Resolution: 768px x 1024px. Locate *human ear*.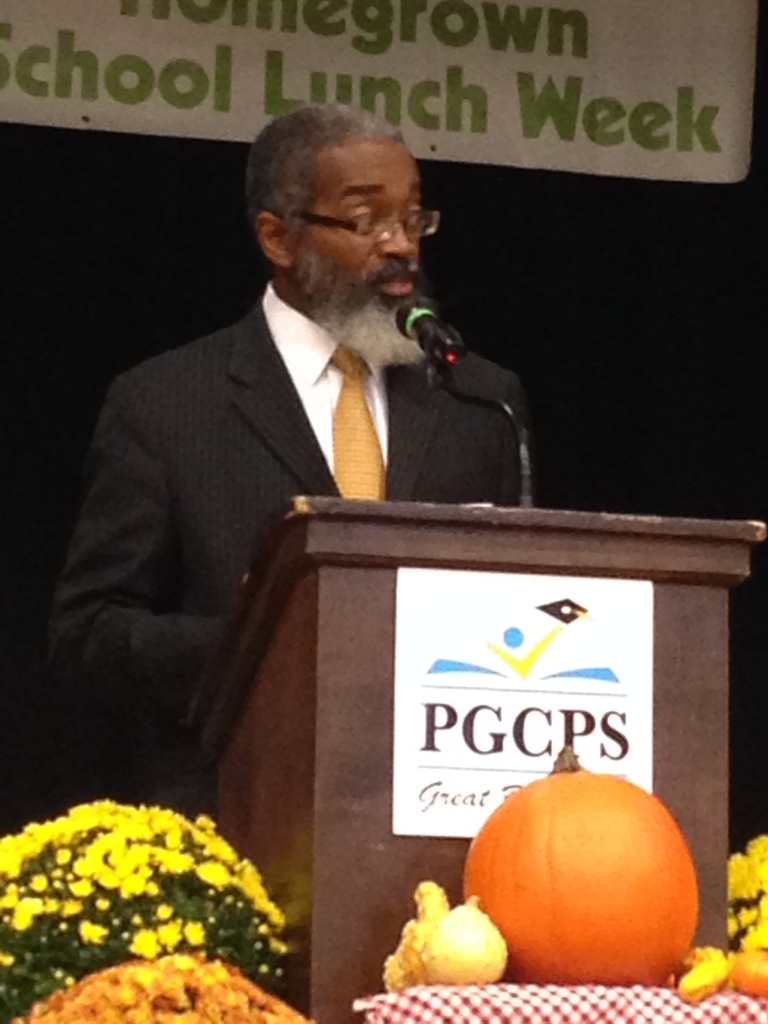
crop(255, 211, 289, 266).
